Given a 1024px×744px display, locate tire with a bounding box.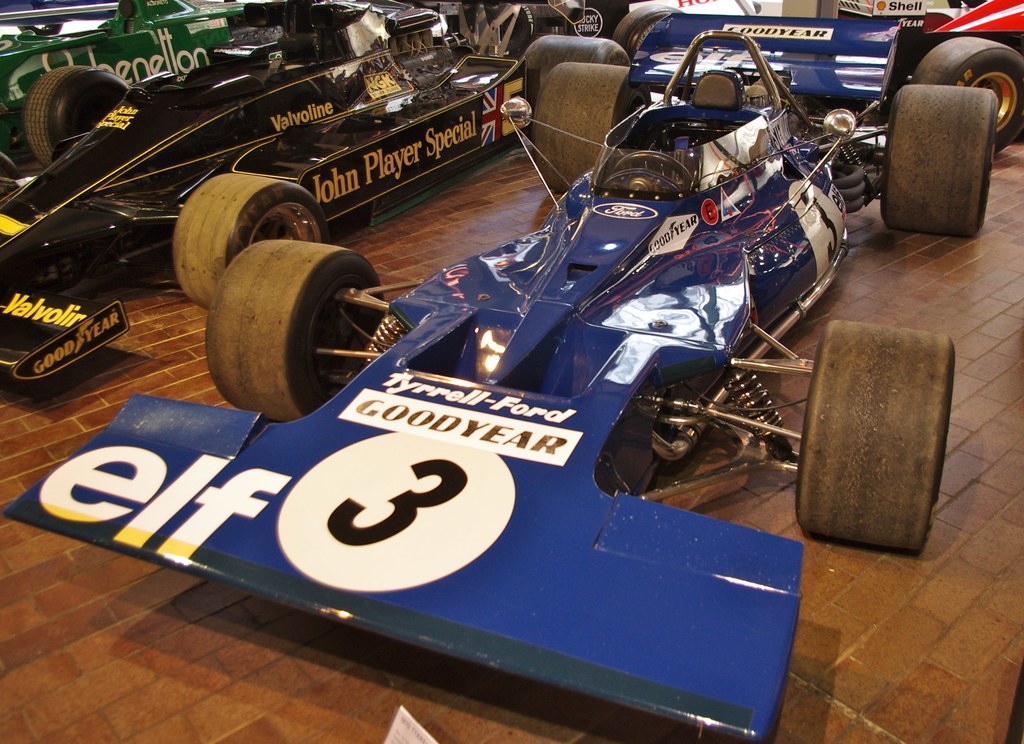
Located: 25,69,129,156.
